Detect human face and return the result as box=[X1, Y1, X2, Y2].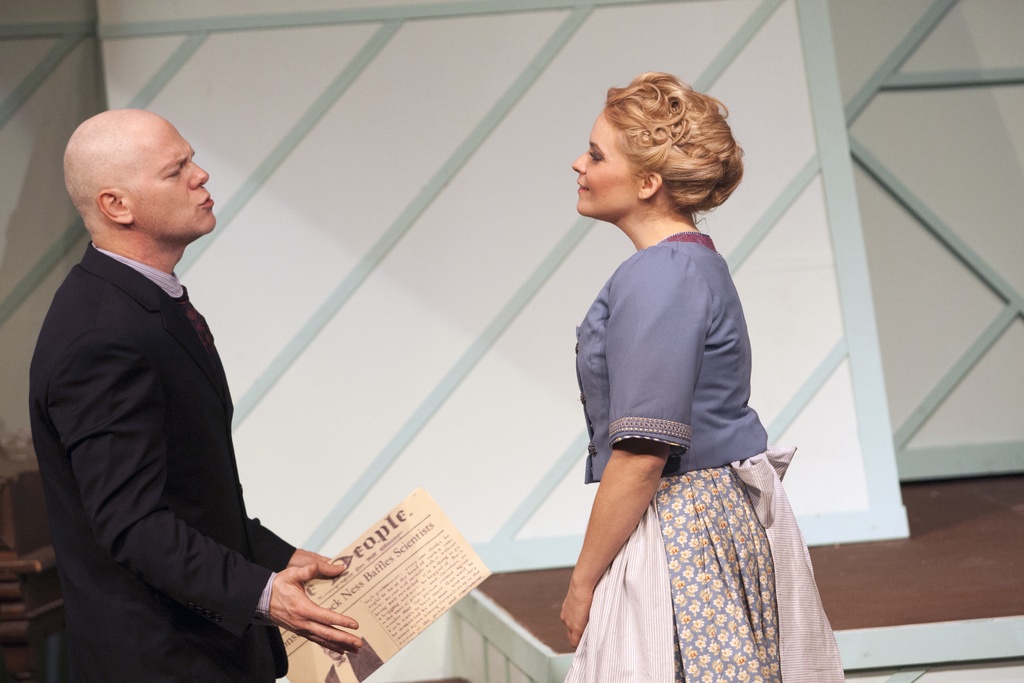
box=[125, 122, 216, 234].
